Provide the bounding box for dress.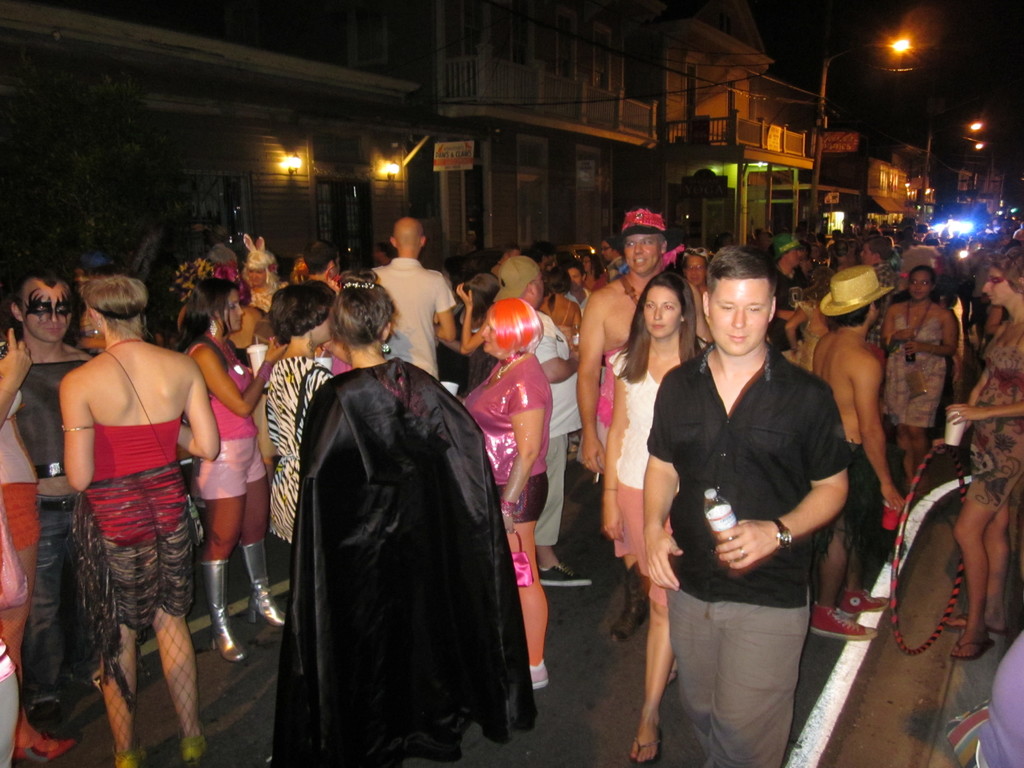
bbox=(969, 323, 1023, 500).
